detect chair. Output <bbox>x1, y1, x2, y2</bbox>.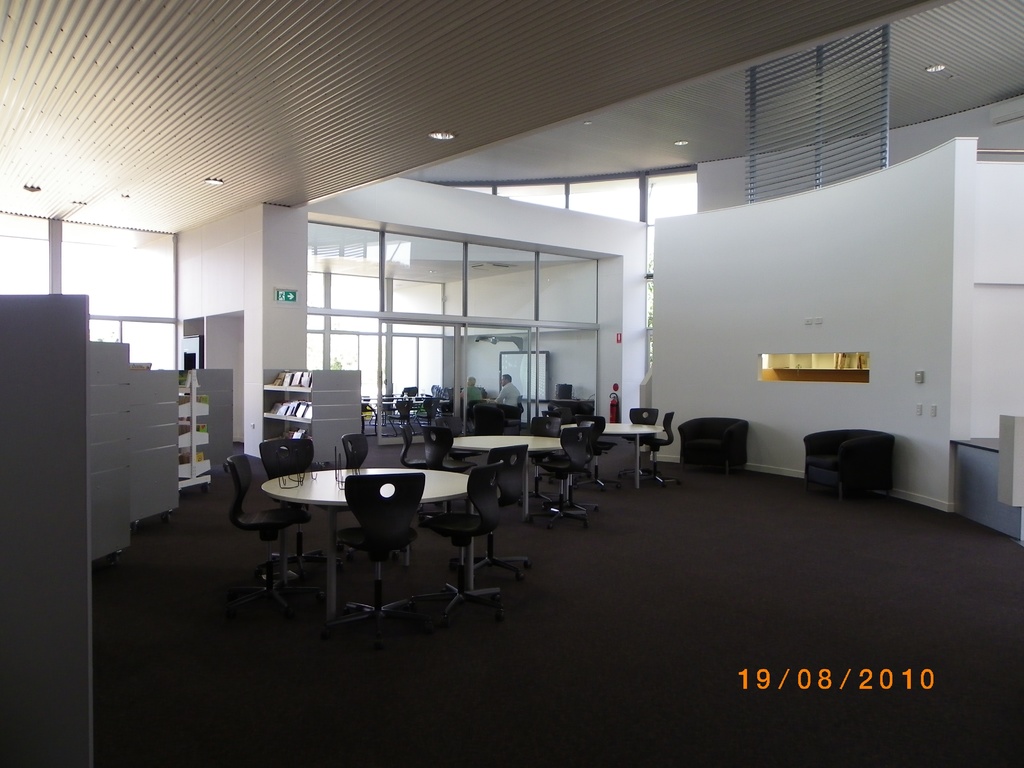
<bbox>644, 407, 677, 484</bbox>.
